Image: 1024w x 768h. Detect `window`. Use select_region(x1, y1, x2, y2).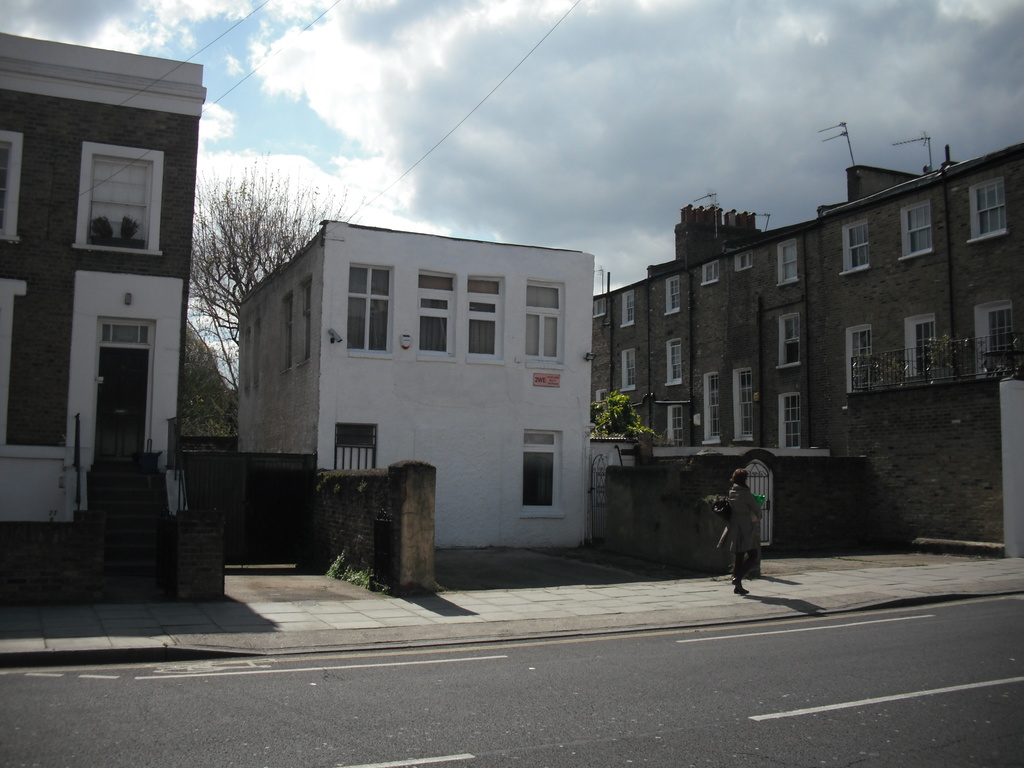
select_region(778, 318, 798, 368).
